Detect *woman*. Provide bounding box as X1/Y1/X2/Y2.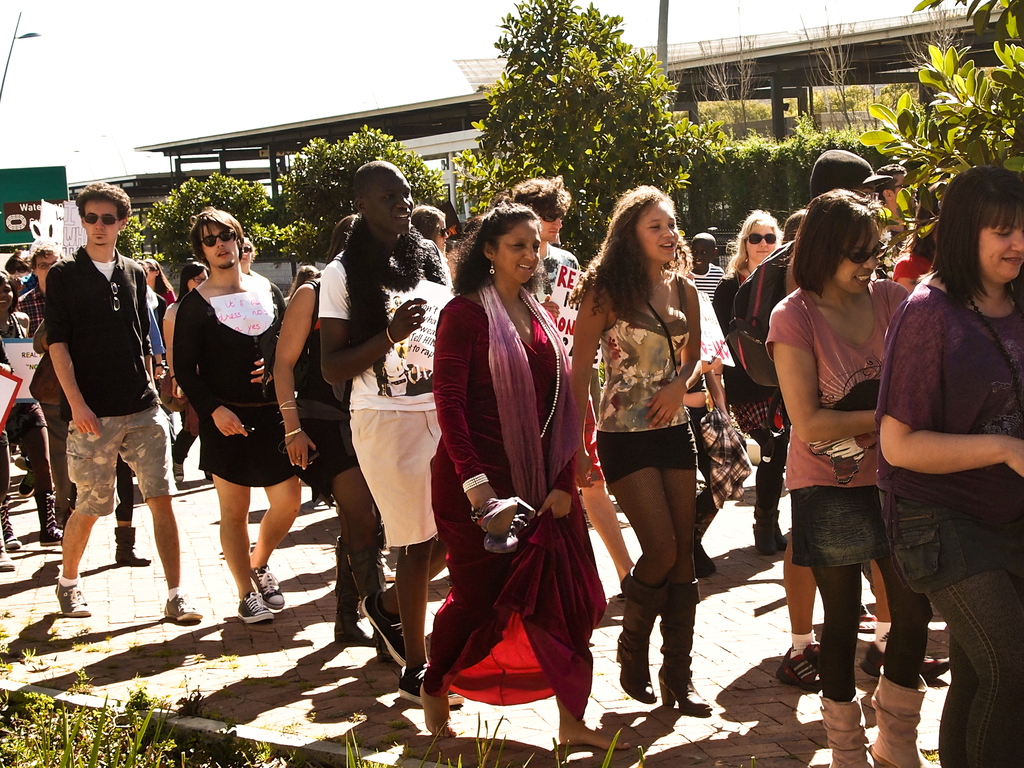
764/191/908/767.
